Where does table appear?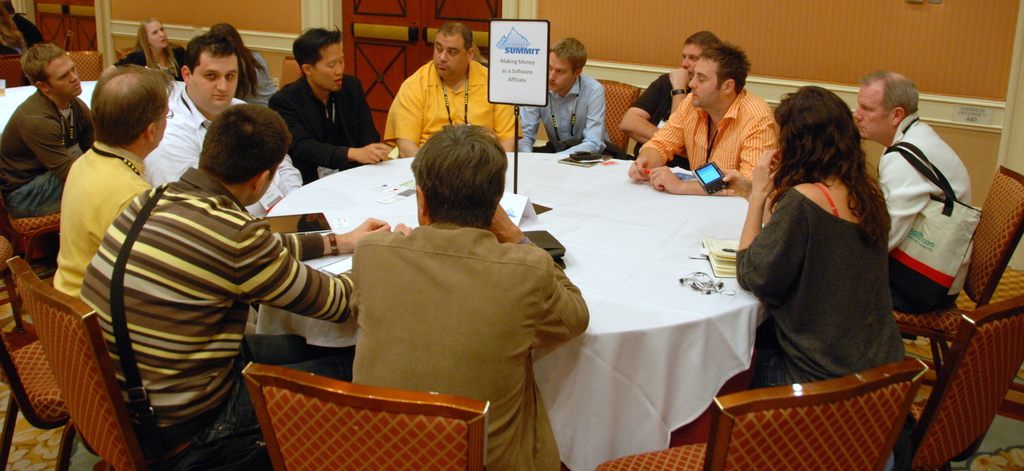
Appears at rect(262, 151, 765, 470).
